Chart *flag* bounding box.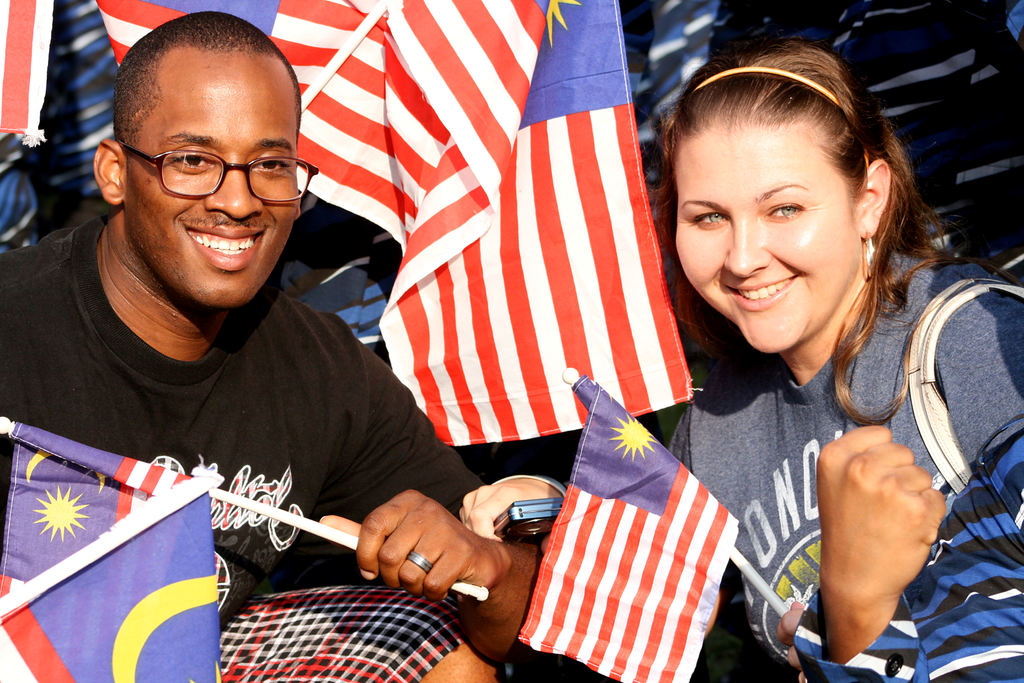
Charted: [x1=278, y1=0, x2=491, y2=259].
